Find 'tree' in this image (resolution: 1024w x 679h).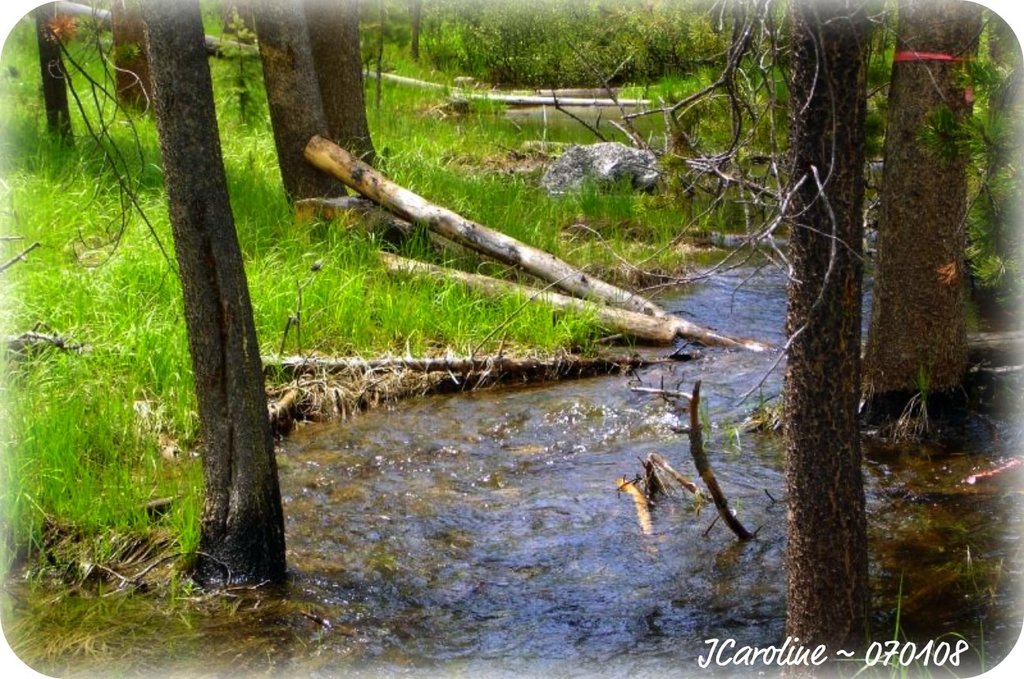
bbox(466, 0, 889, 678).
